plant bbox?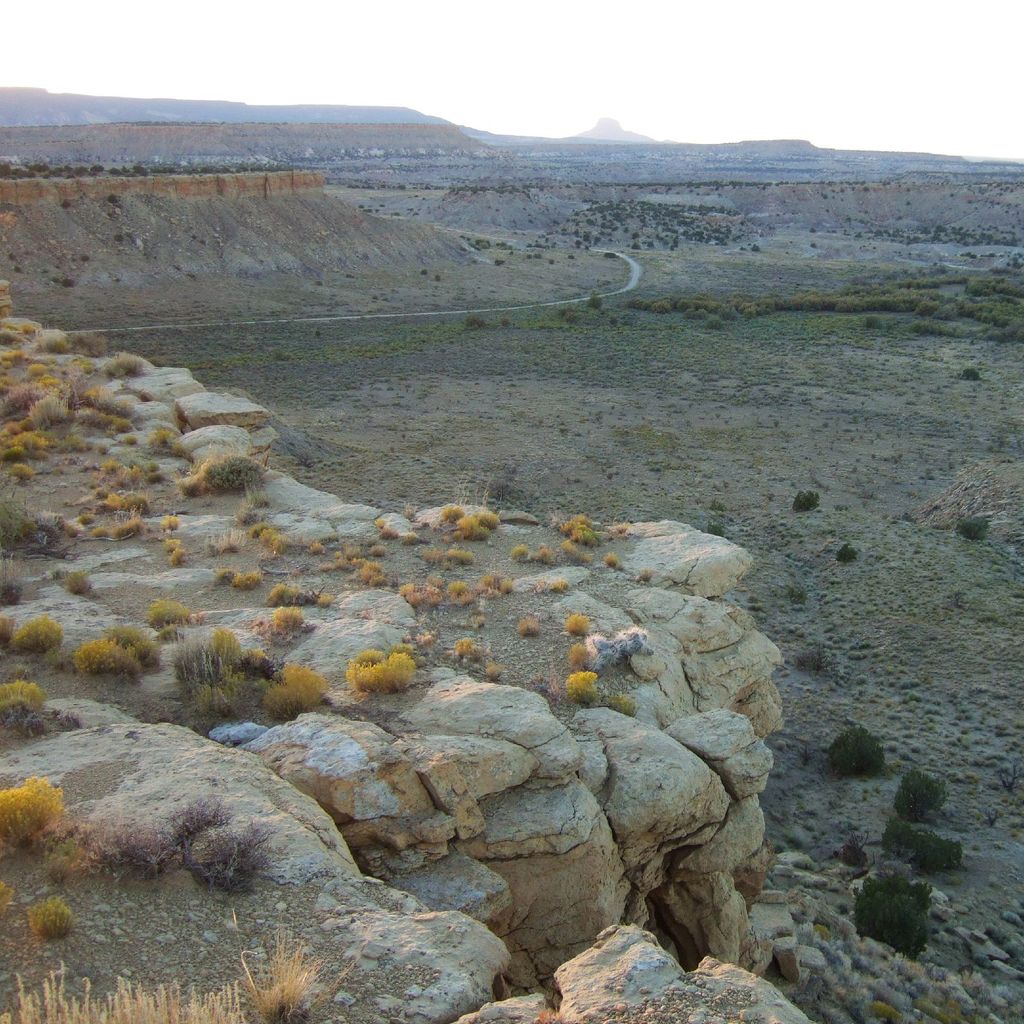
[left=160, top=510, right=179, bottom=531]
